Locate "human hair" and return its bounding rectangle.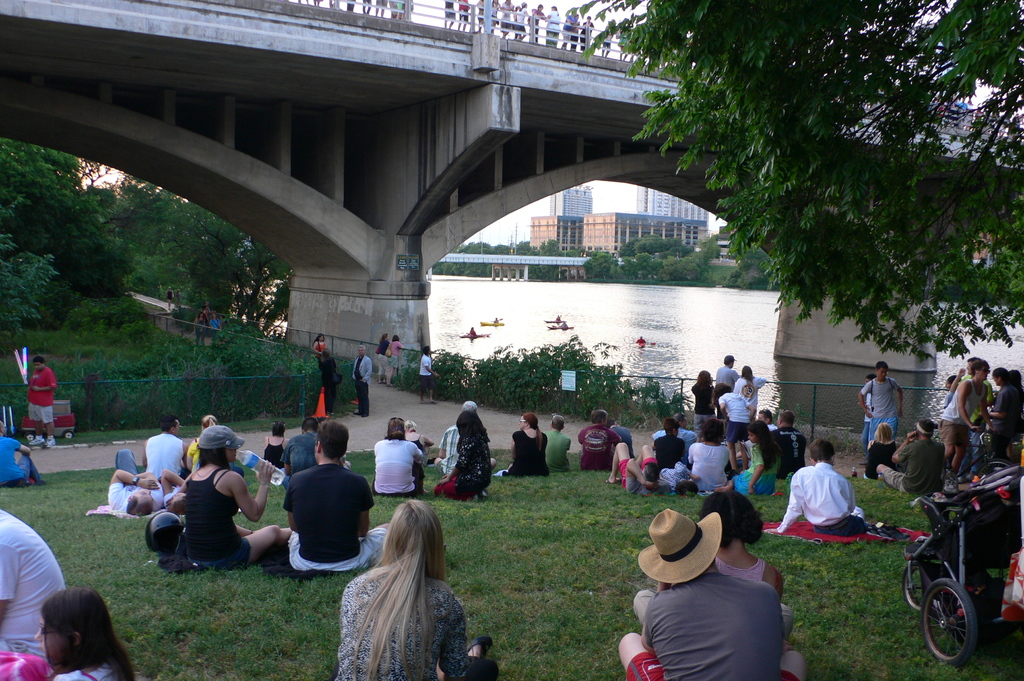
[x1=665, y1=417, x2=678, y2=437].
